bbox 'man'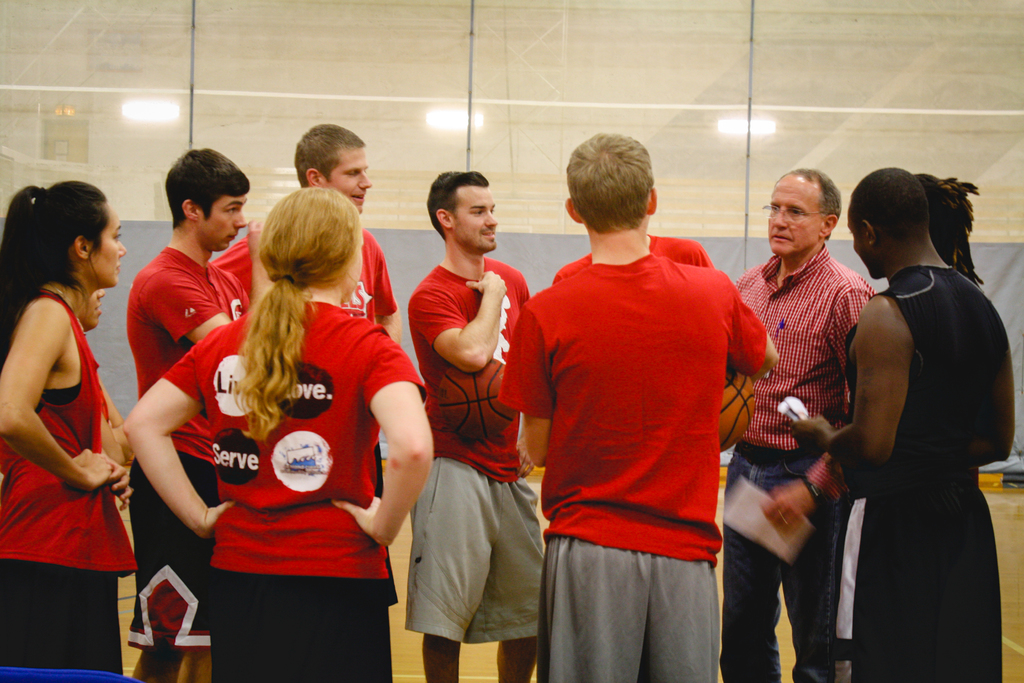
l=509, t=135, r=784, b=672
